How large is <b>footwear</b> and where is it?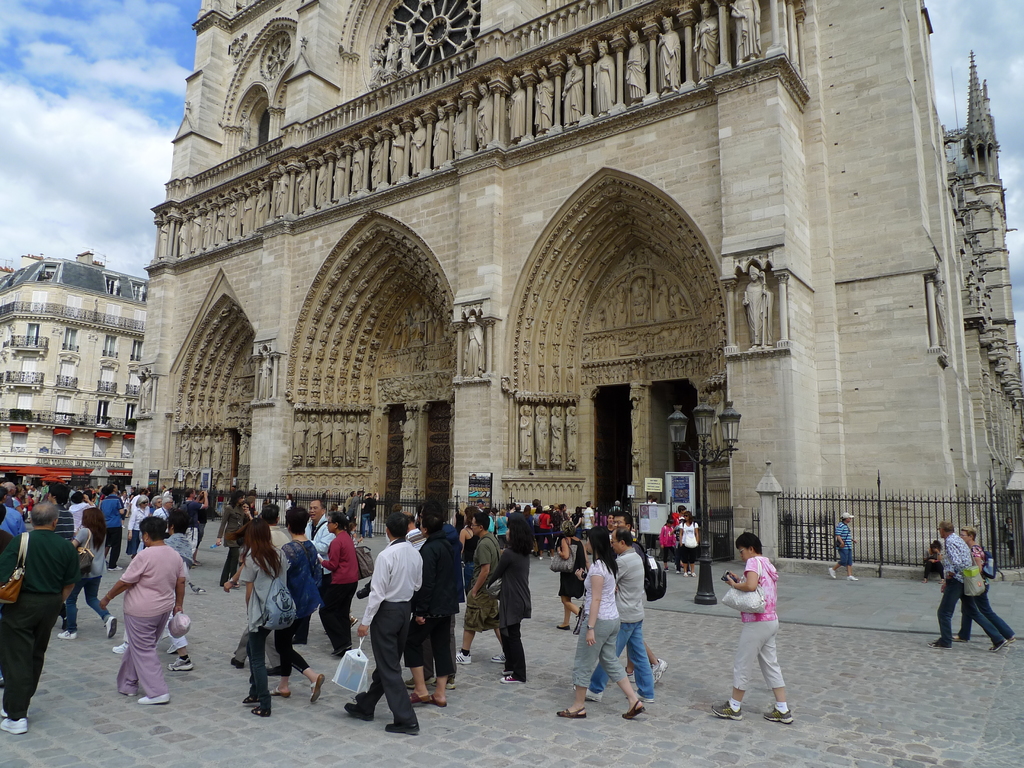
Bounding box: (690, 570, 698, 581).
